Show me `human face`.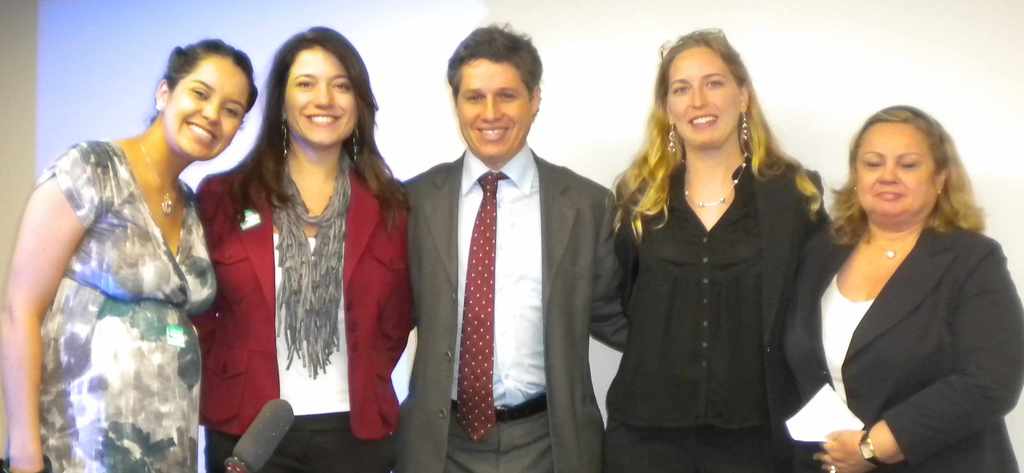
`human face` is here: locate(668, 48, 743, 150).
